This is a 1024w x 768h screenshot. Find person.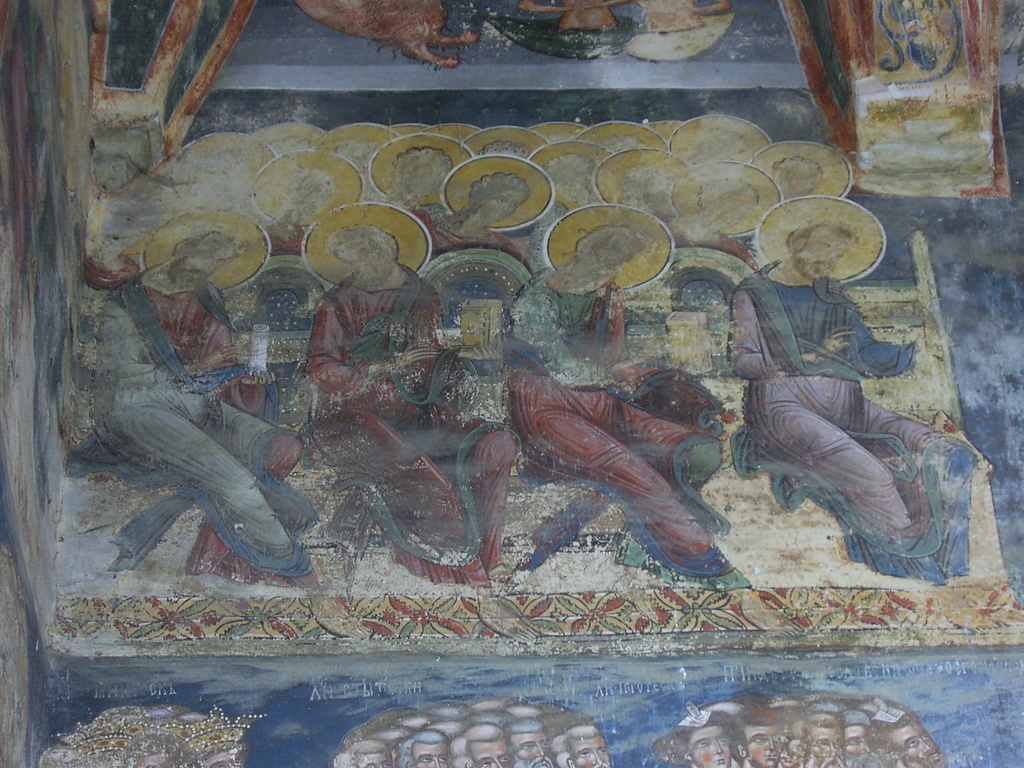
Bounding box: 300,214,522,598.
